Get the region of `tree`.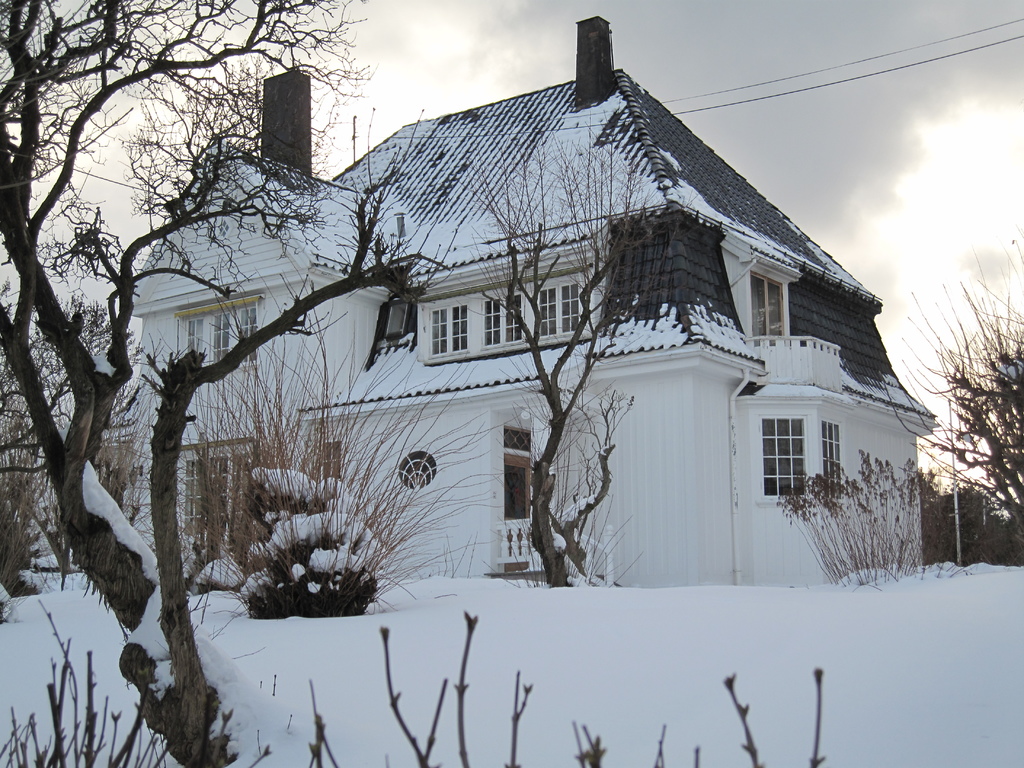
875 216 1023 559.
